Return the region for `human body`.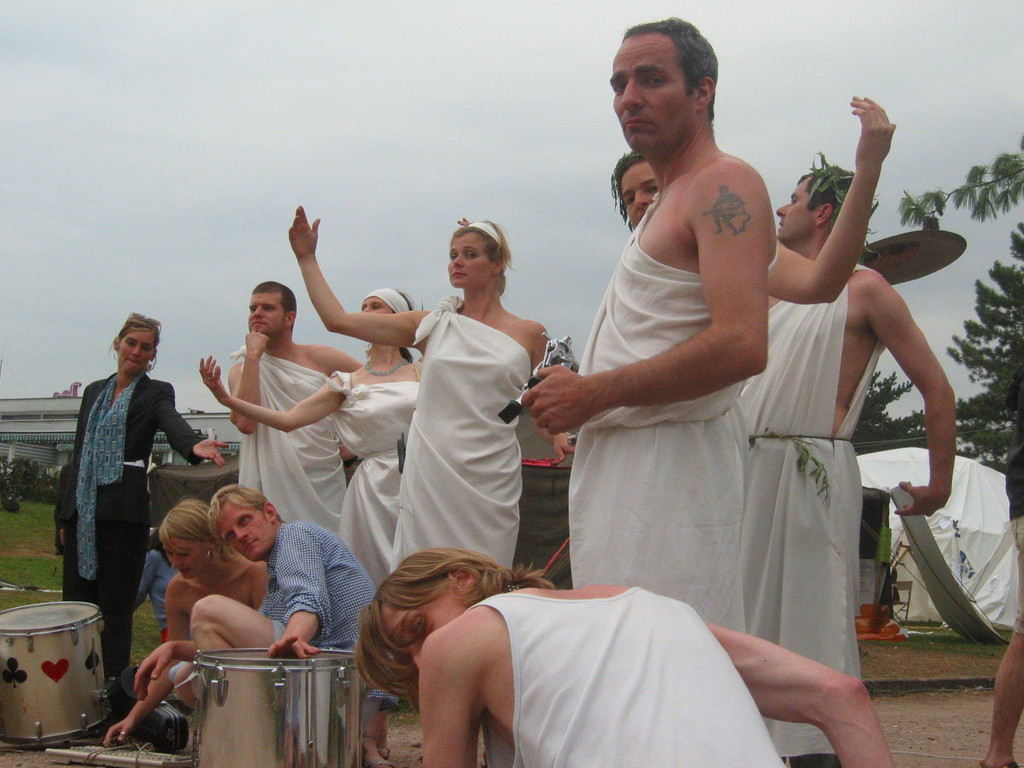
bbox(127, 477, 376, 762).
